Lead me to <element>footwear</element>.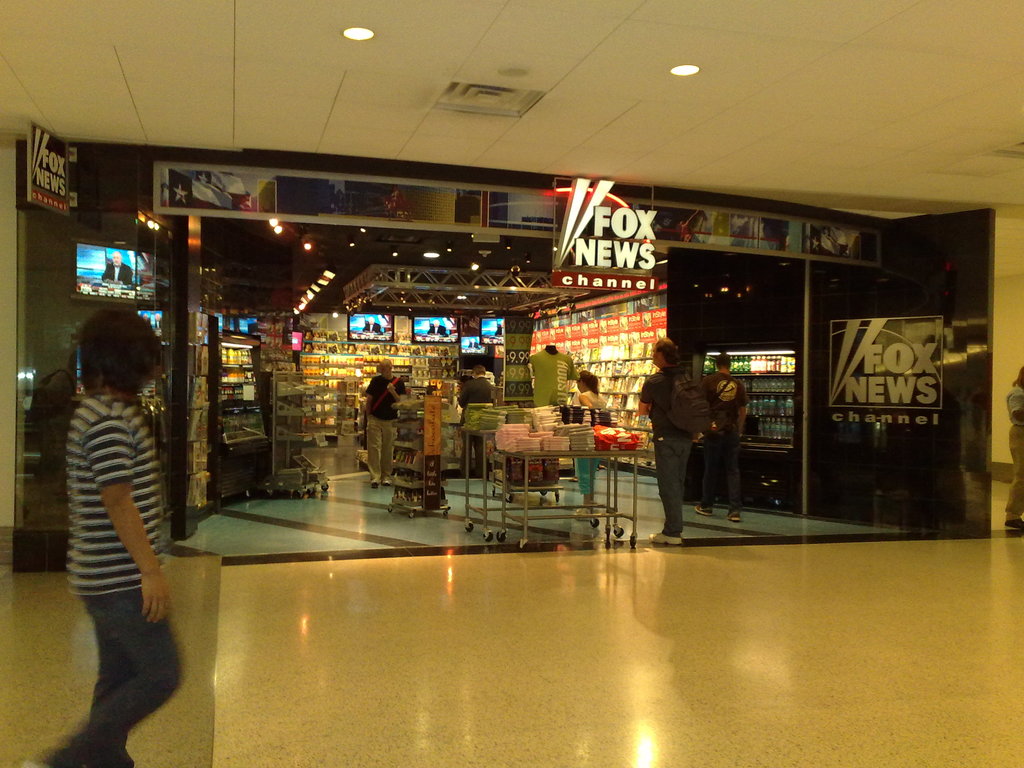
Lead to bbox(649, 531, 679, 545).
